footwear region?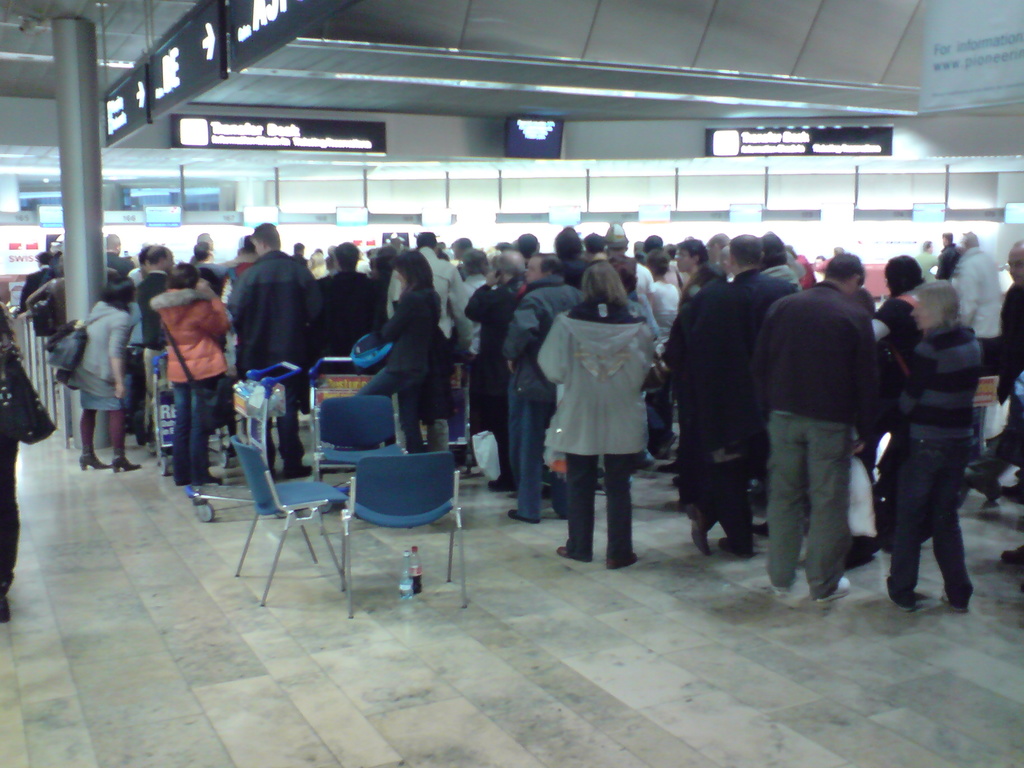
(936,590,969,616)
